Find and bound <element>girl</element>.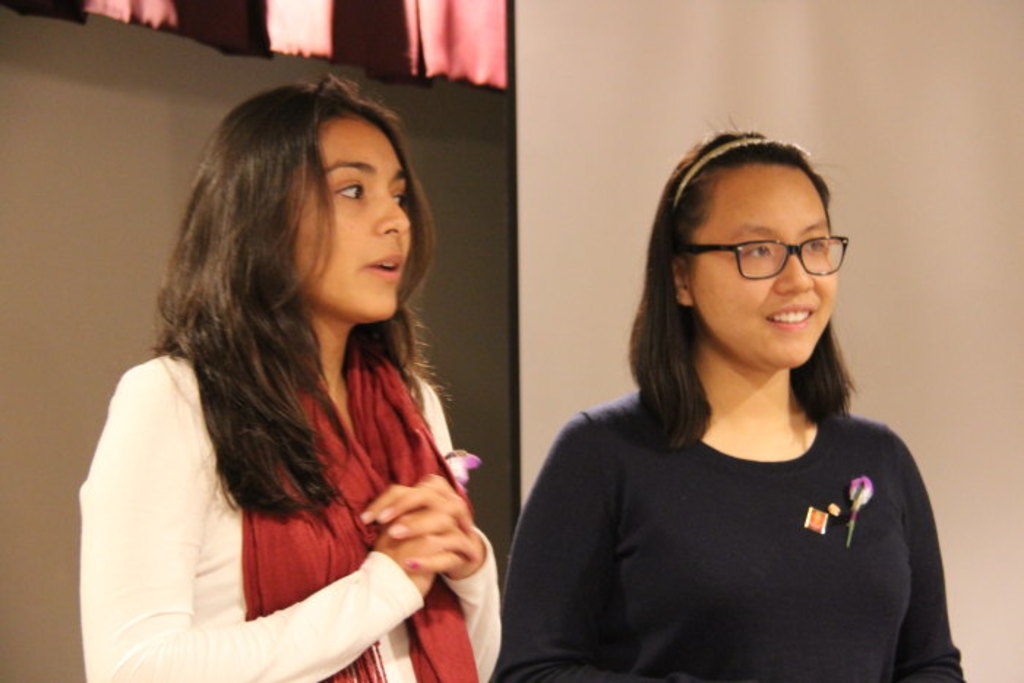
Bound: <region>499, 118, 964, 682</region>.
